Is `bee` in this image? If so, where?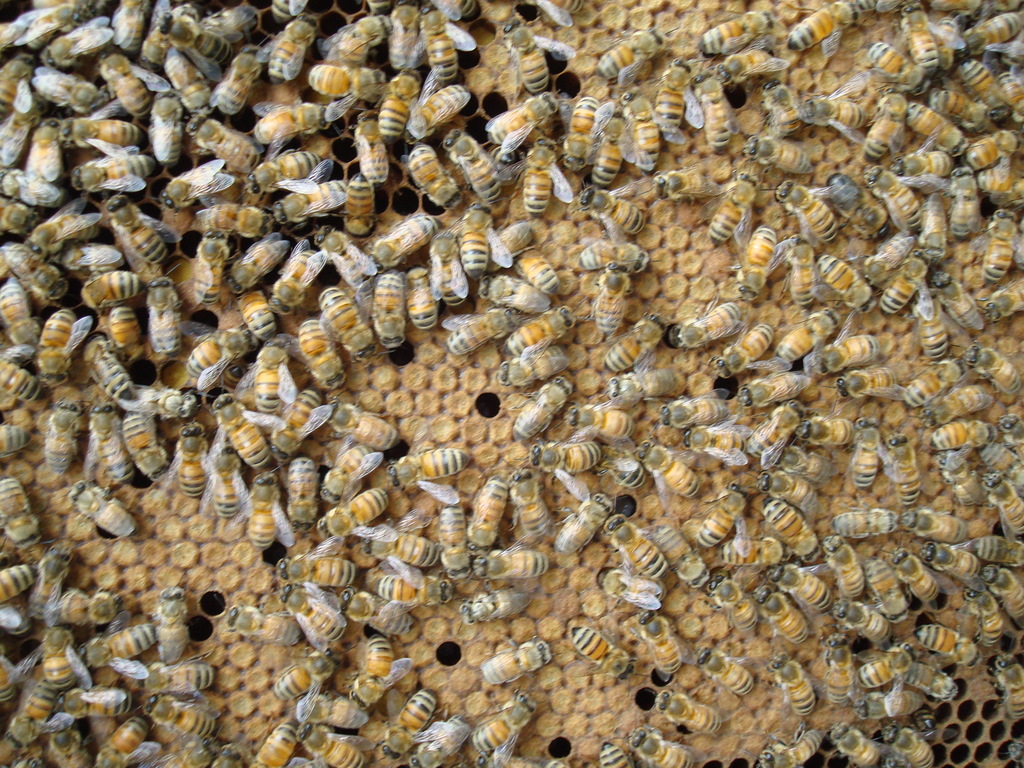
Yes, at 893,504,961,550.
